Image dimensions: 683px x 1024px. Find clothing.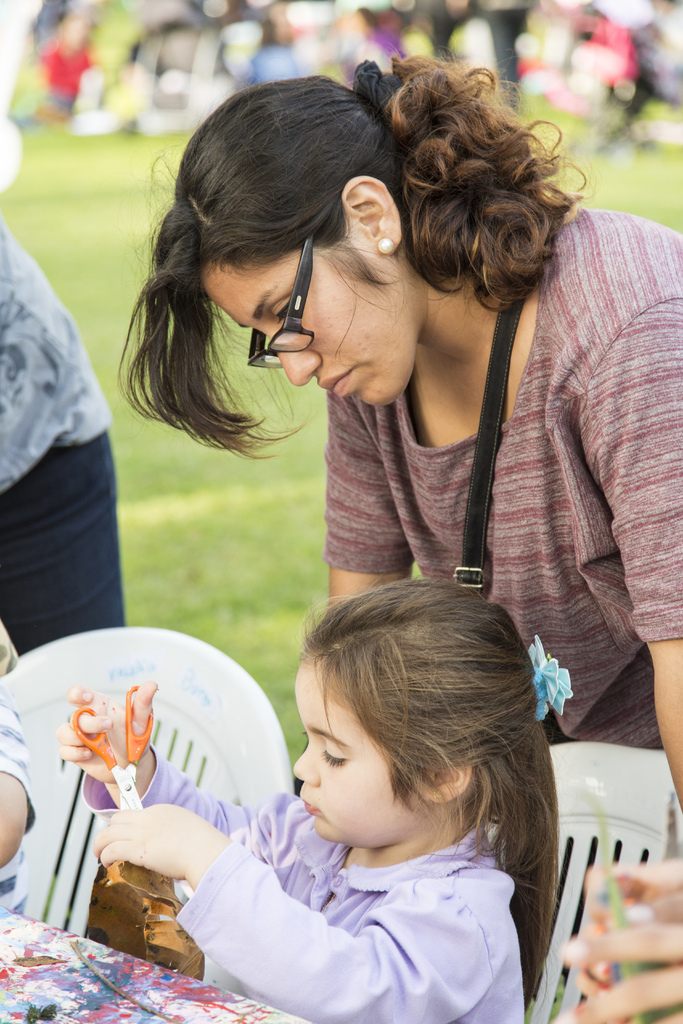
(left=320, top=194, right=682, bottom=757).
